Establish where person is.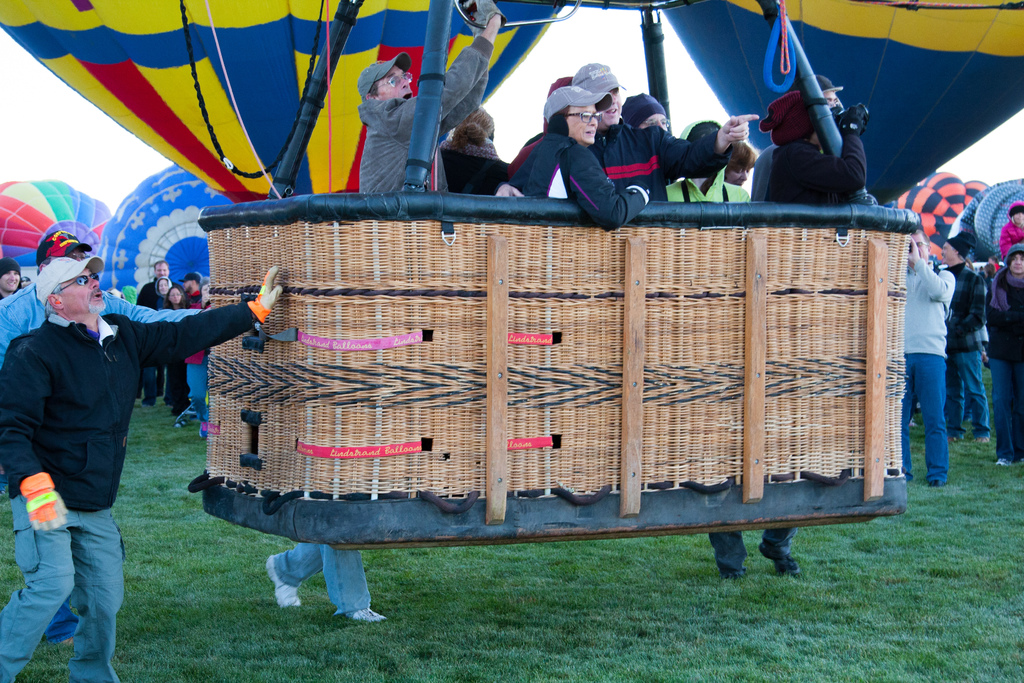
Established at (left=993, top=206, right=1023, bottom=261).
